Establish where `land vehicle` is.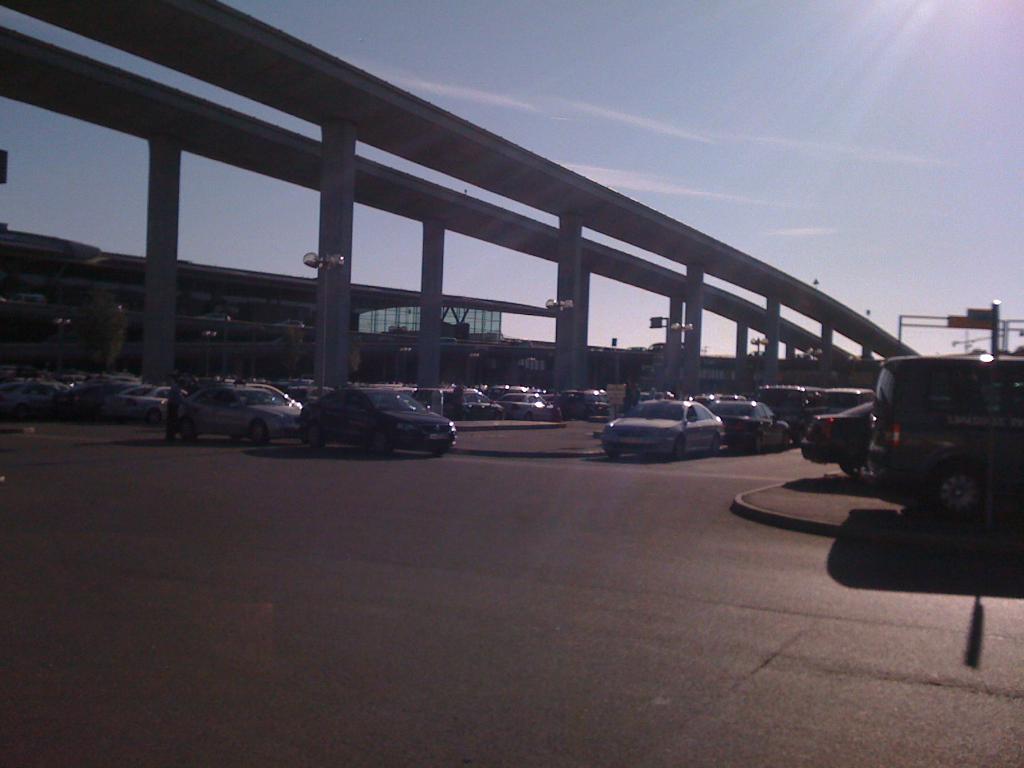
Established at BBox(689, 394, 719, 410).
